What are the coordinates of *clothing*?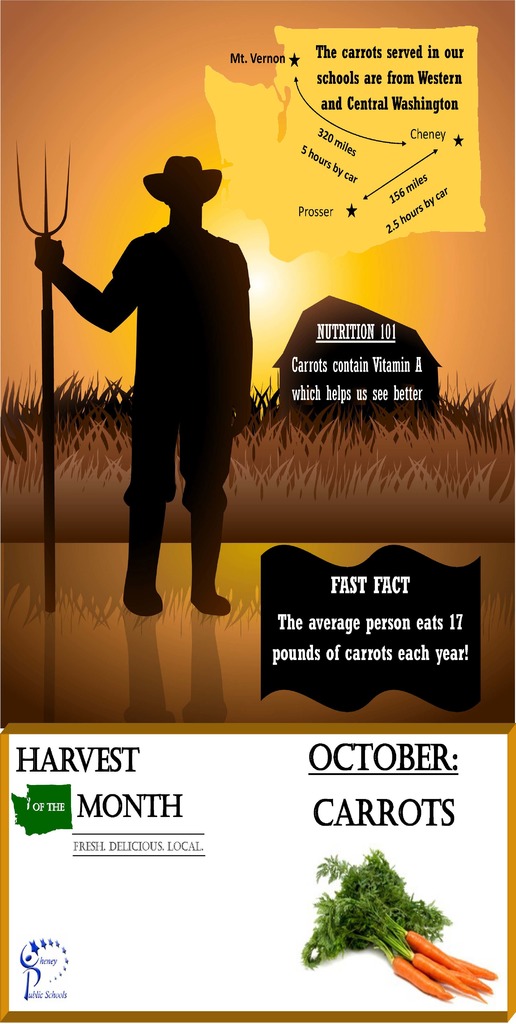
x1=106, y1=225, x2=252, y2=522.
